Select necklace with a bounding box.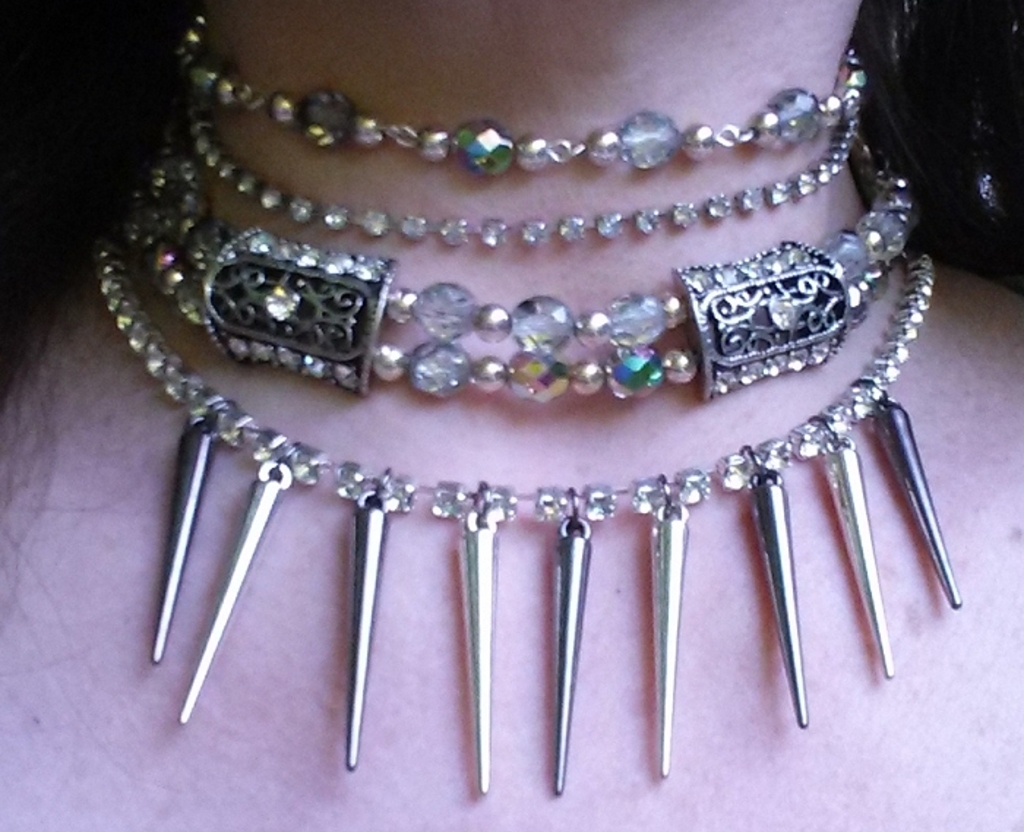
box(94, 230, 923, 794).
